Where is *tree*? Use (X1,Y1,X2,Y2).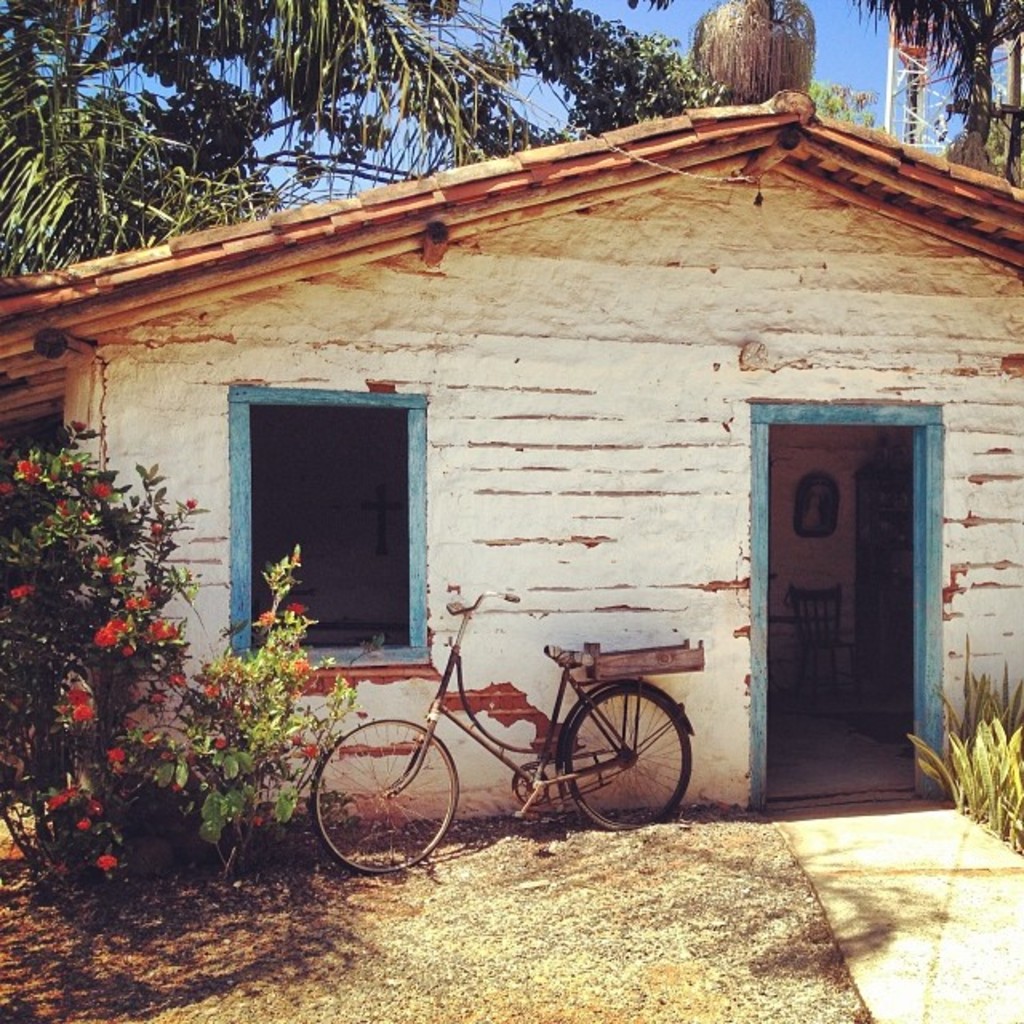
(0,416,363,906).
